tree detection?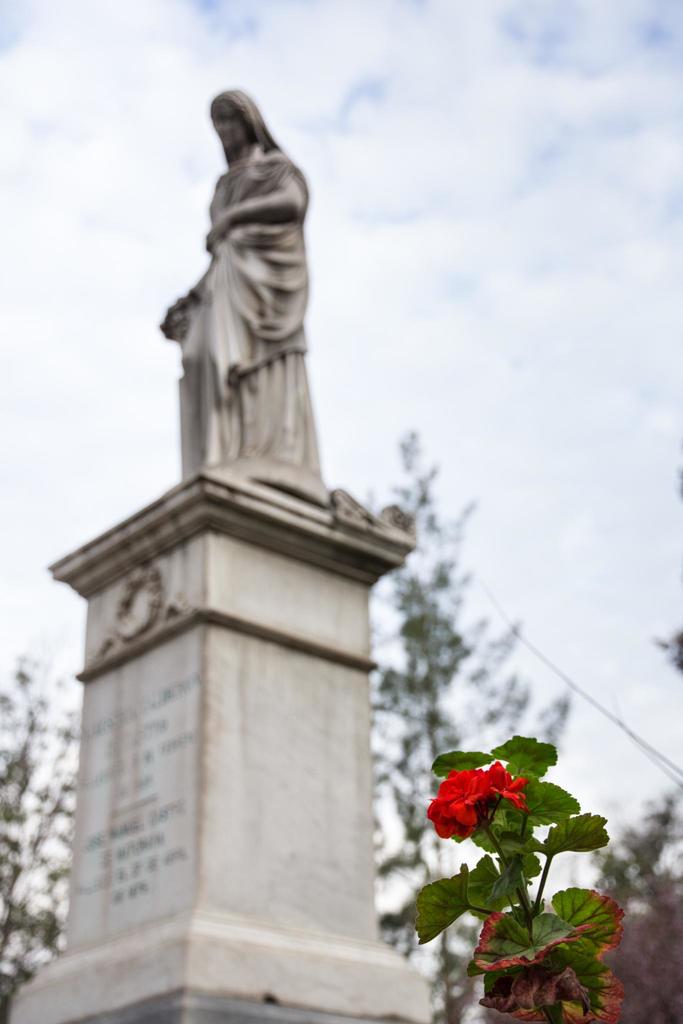
(x1=0, y1=426, x2=682, y2=1023)
